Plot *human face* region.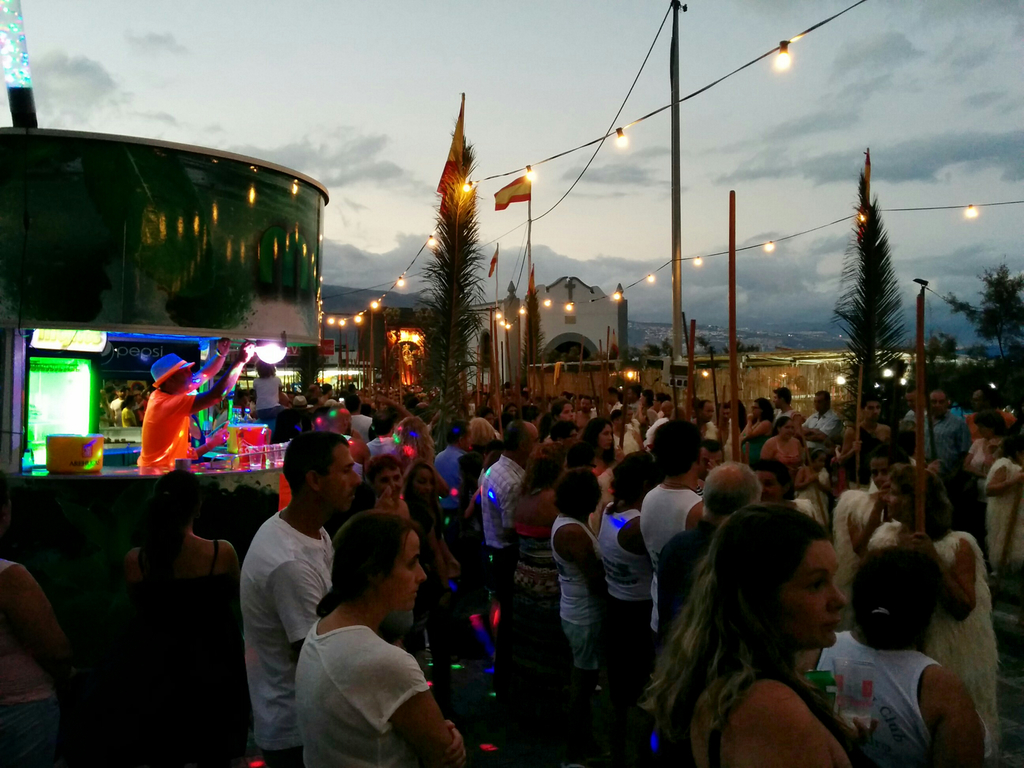
Plotted at {"left": 625, "top": 408, "right": 634, "bottom": 420}.
